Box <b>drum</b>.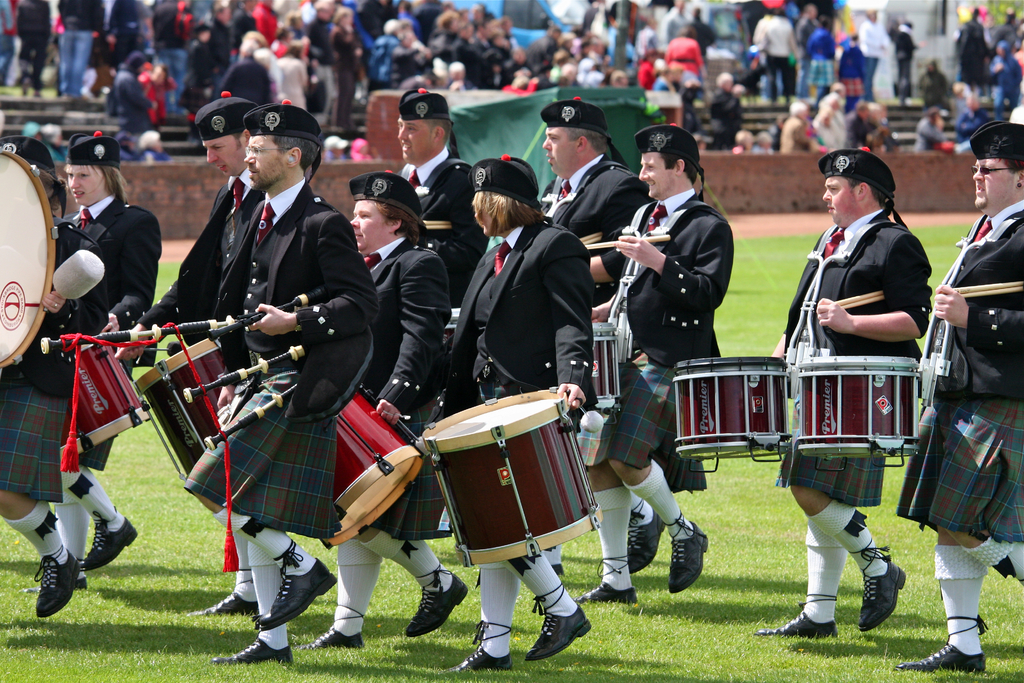
671, 355, 790, 461.
